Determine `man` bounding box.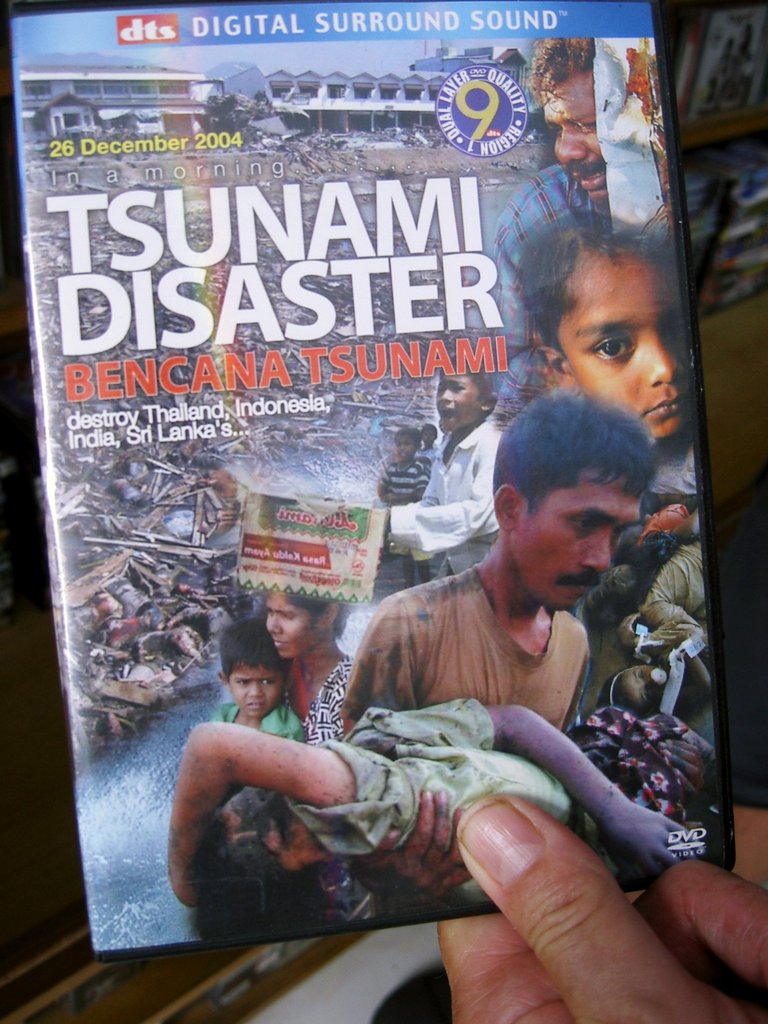
Determined: (left=335, top=398, right=708, bottom=778).
